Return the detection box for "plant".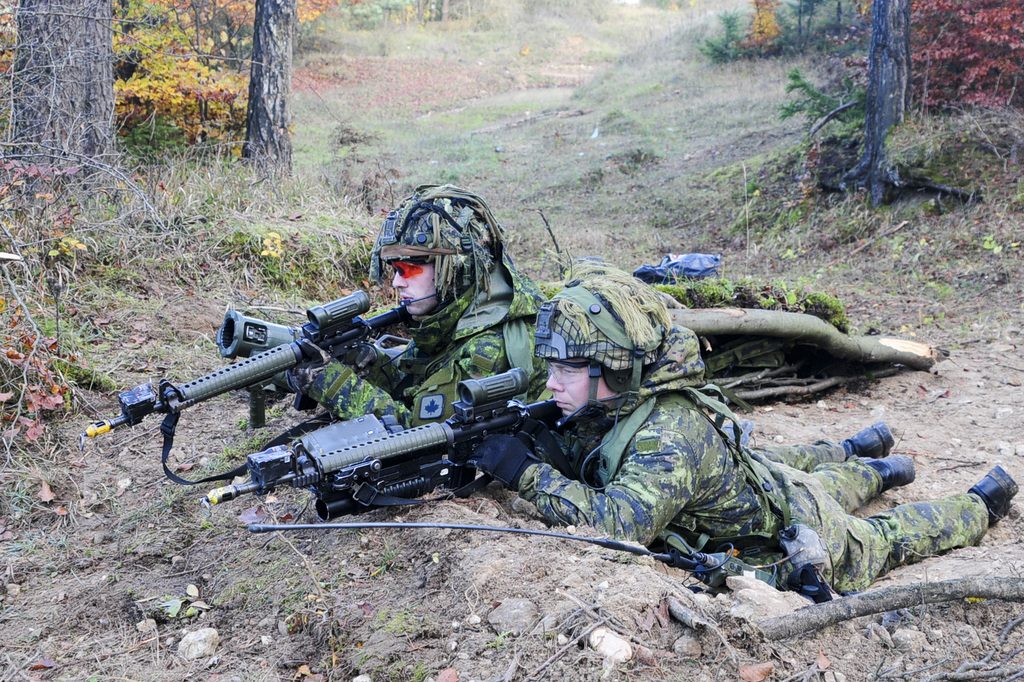
(left=372, top=534, right=406, bottom=575).
